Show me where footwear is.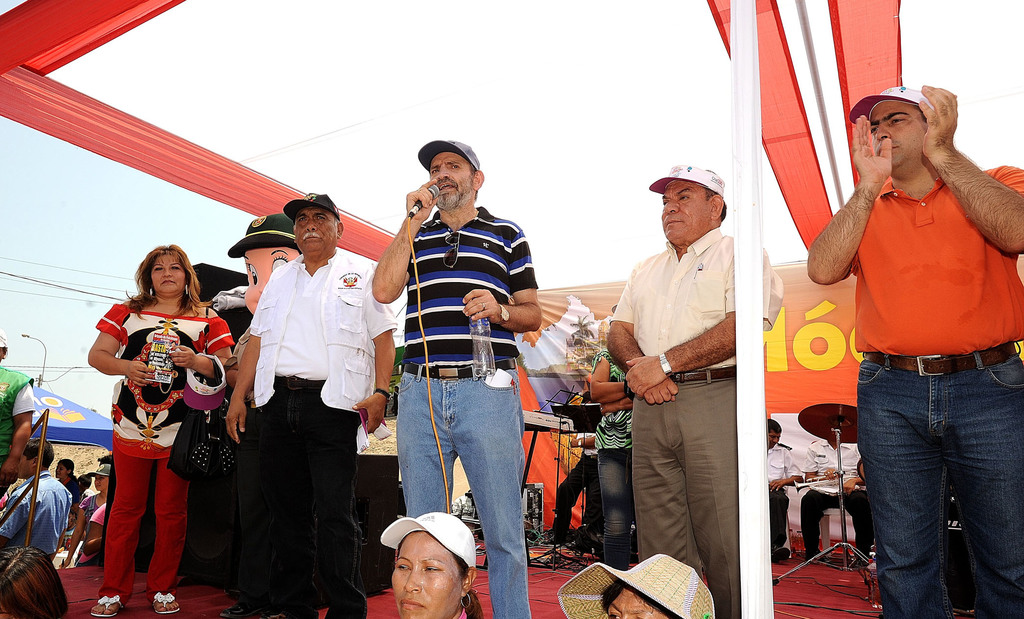
footwear is at Rect(150, 590, 181, 615).
